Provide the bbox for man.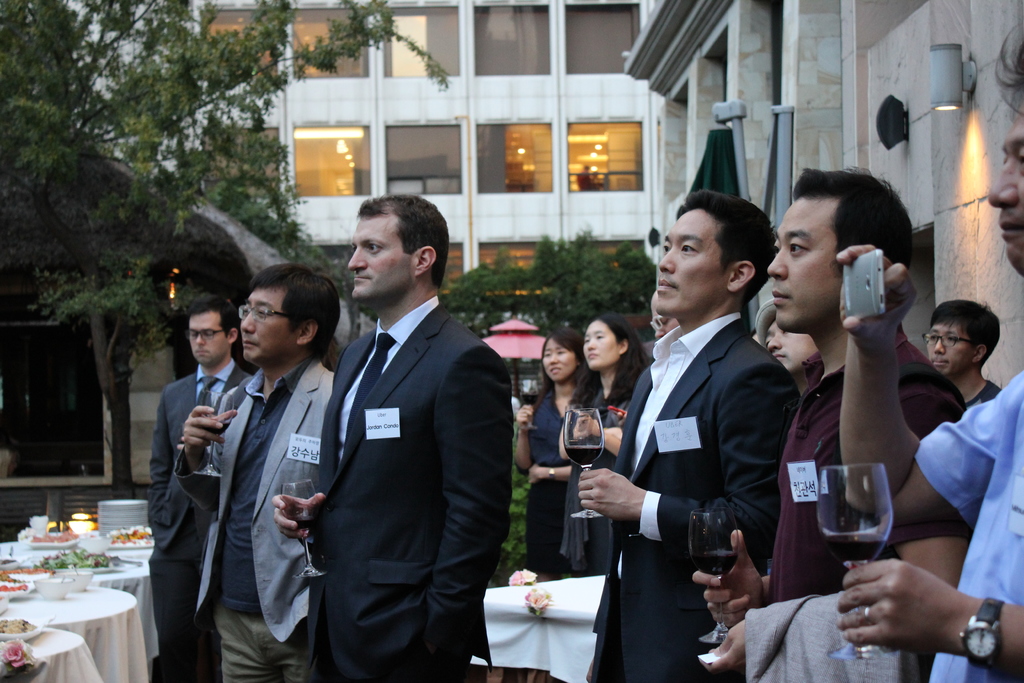
select_region(180, 265, 335, 682).
